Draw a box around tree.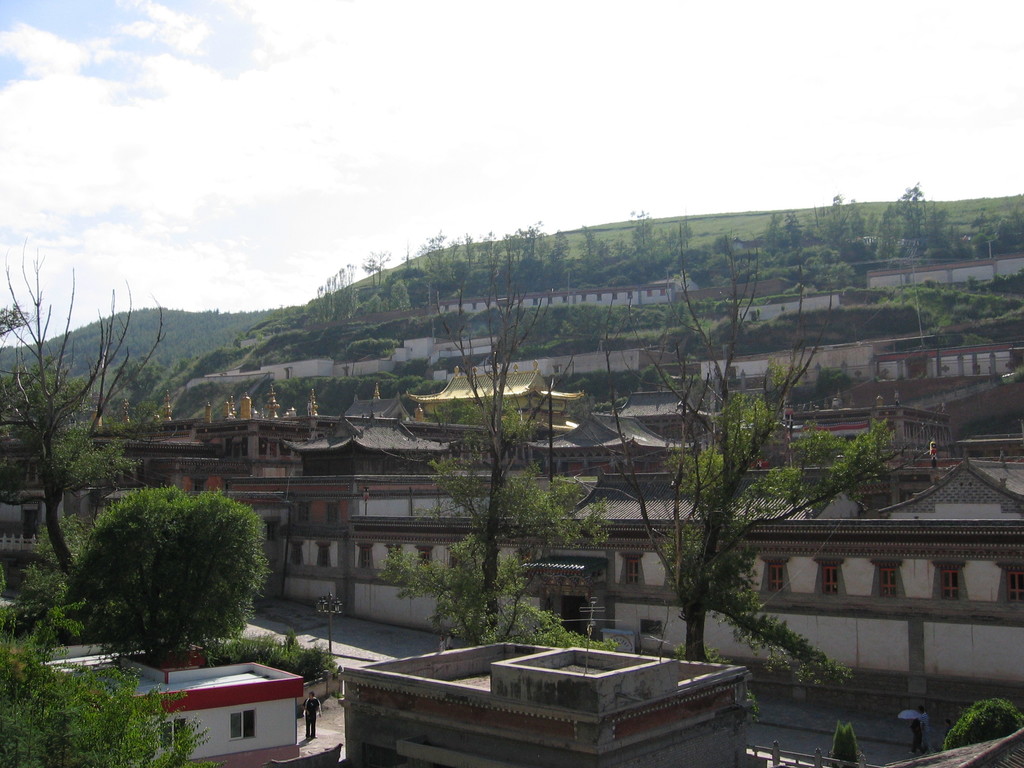
[x1=0, y1=616, x2=216, y2=767].
